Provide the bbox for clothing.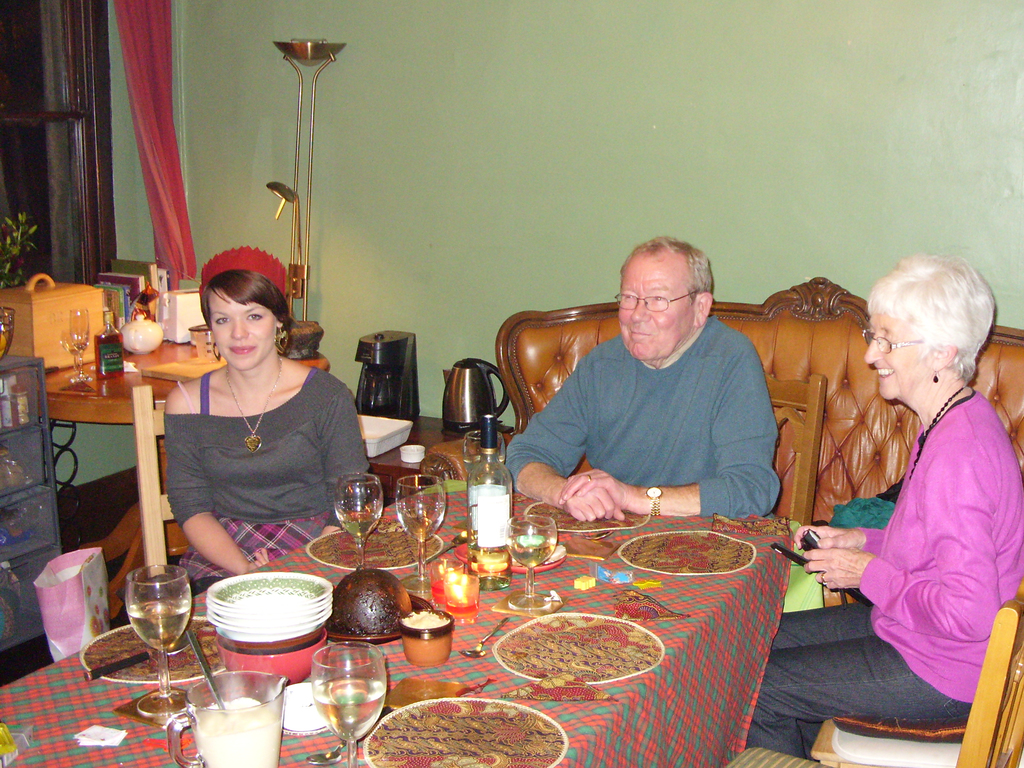
x1=163, y1=363, x2=372, y2=587.
